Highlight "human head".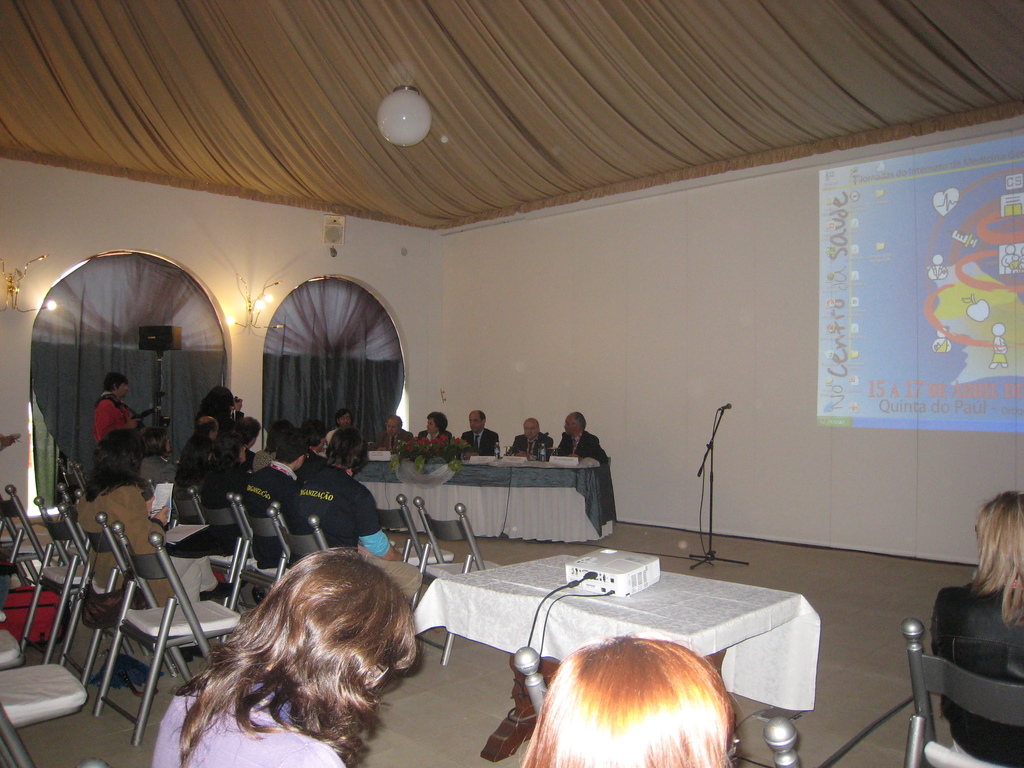
Highlighted region: detection(212, 431, 244, 464).
